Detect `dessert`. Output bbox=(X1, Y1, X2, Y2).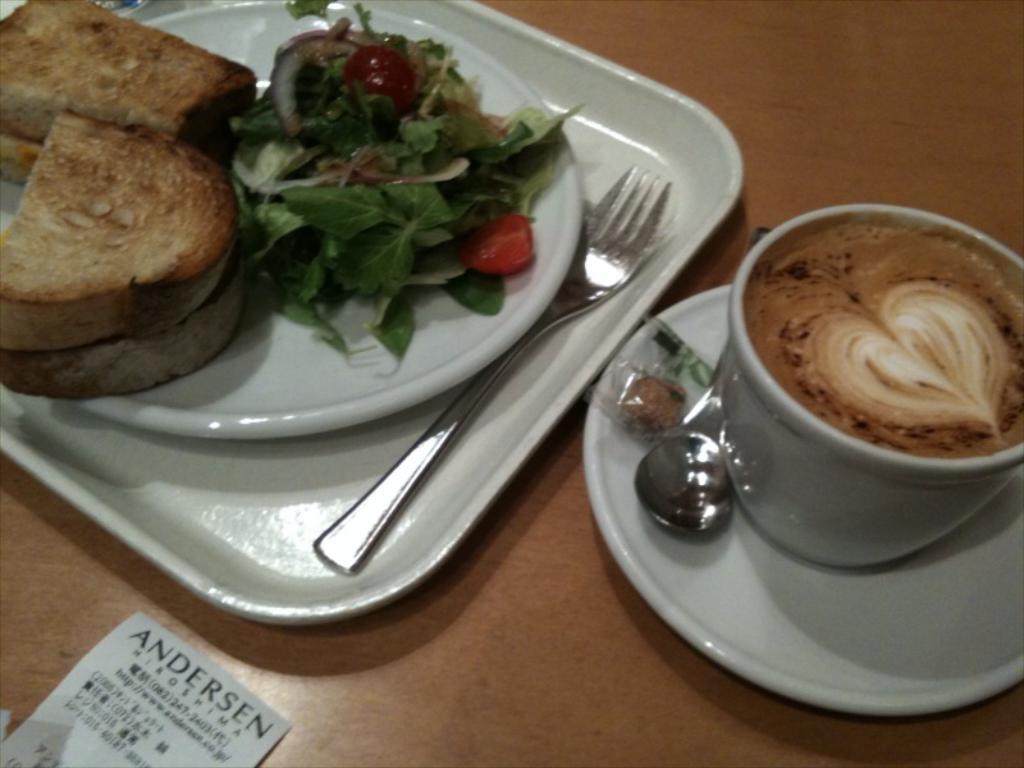
bbox=(6, 101, 244, 399).
